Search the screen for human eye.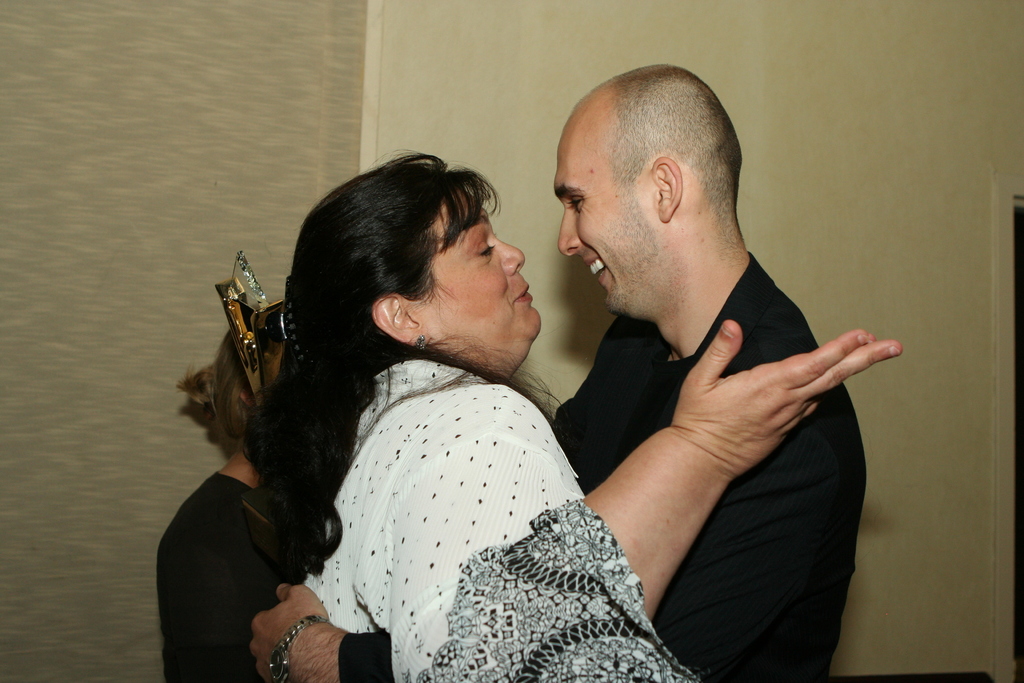
Found at pyautogui.locateOnScreen(466, 234, 497, 259).
